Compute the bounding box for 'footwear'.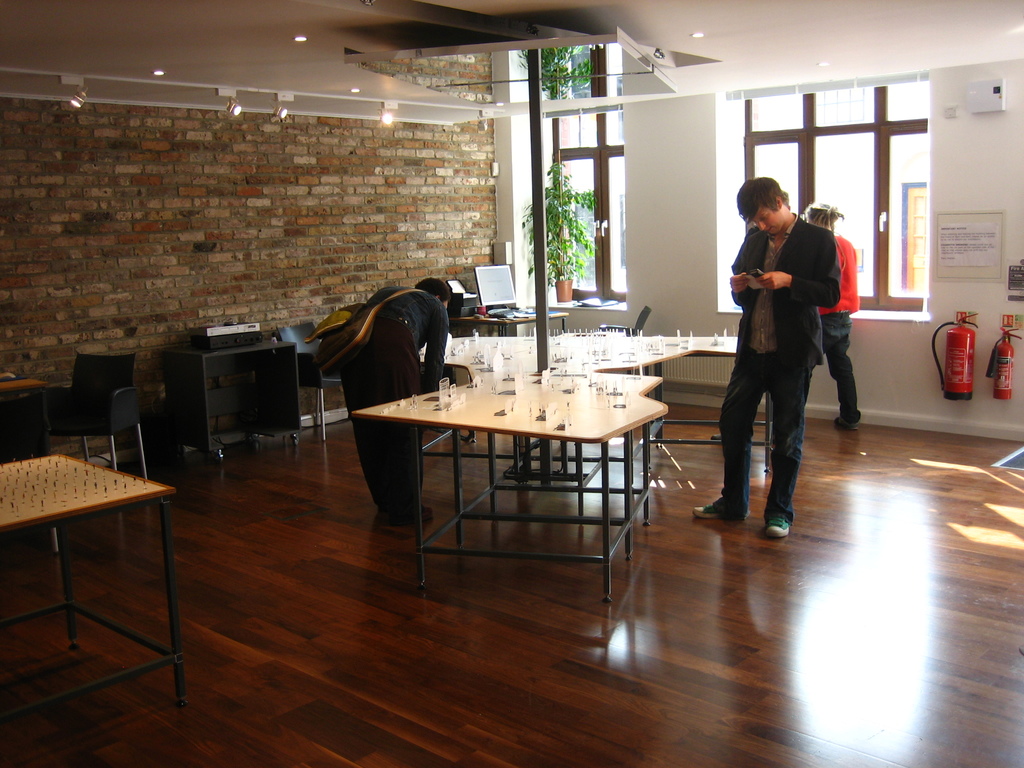
385/506/435/522.
